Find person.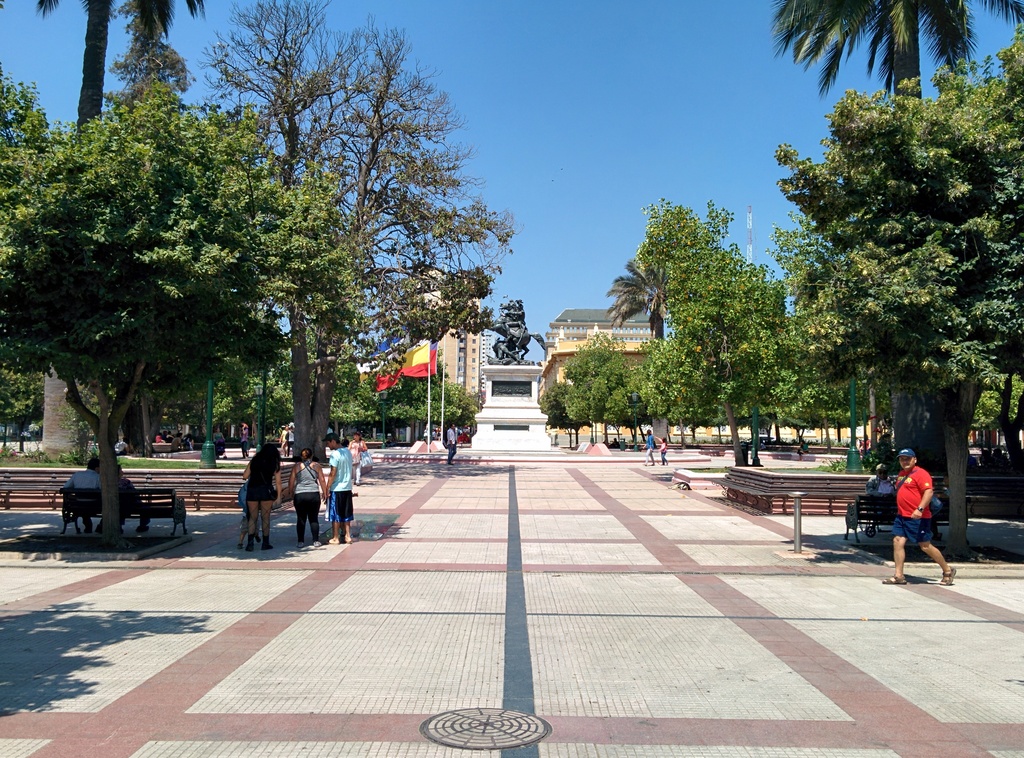
[242,445,282,548].
